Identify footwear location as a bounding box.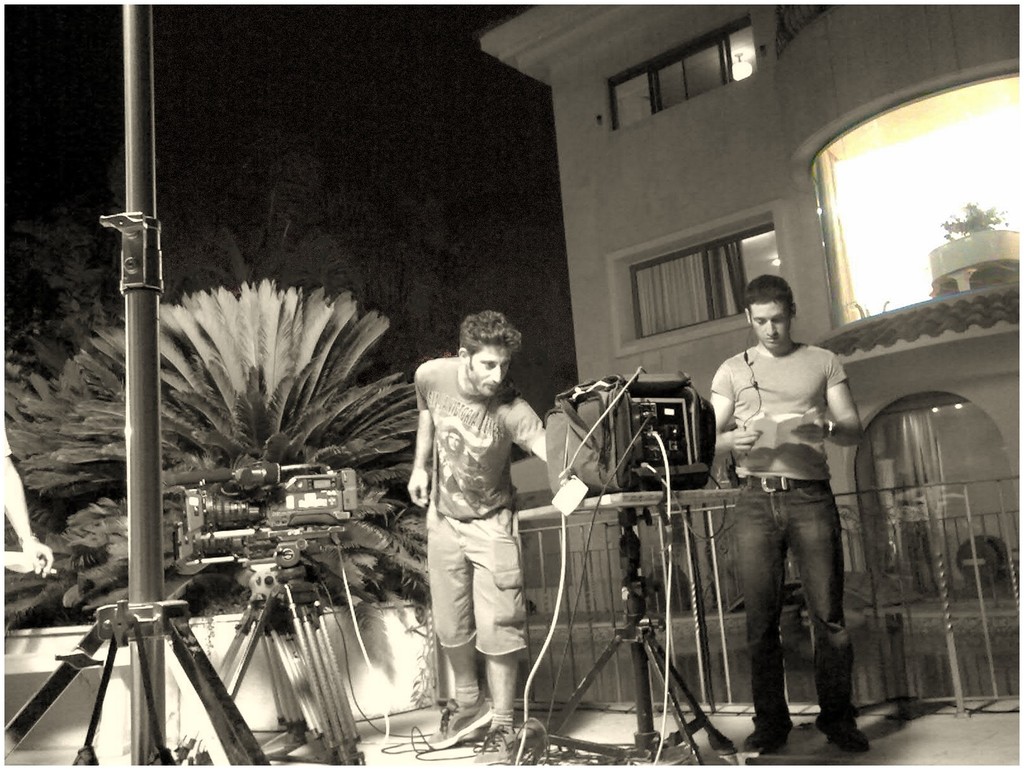
select_region(815, 725, 875, 753).
